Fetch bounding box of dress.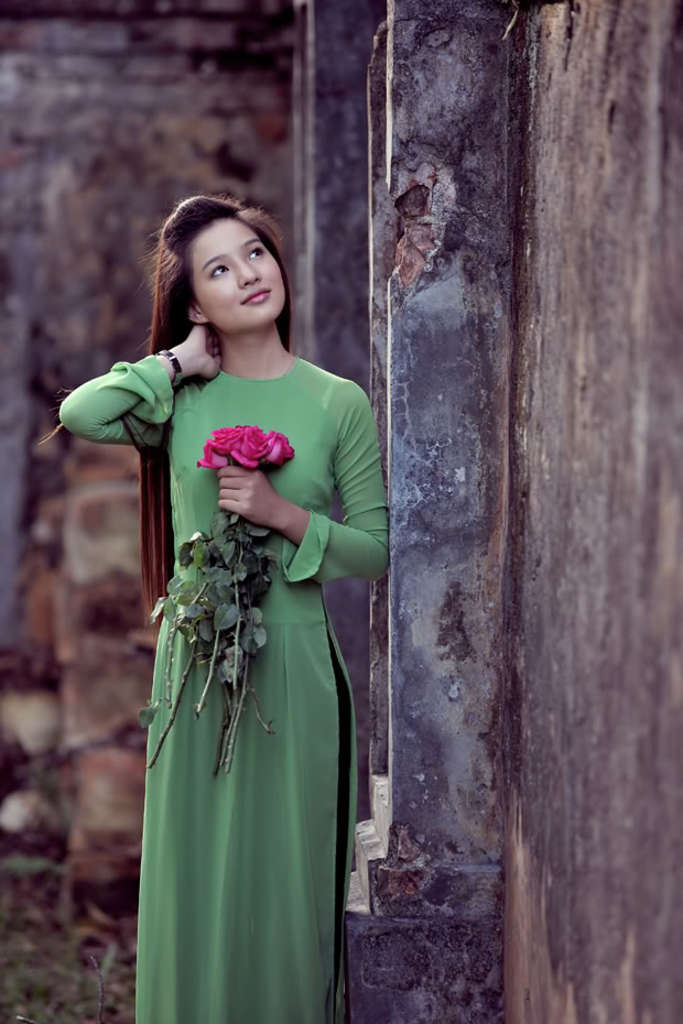
Bbox: detection(61, 357, 390, 1023).
